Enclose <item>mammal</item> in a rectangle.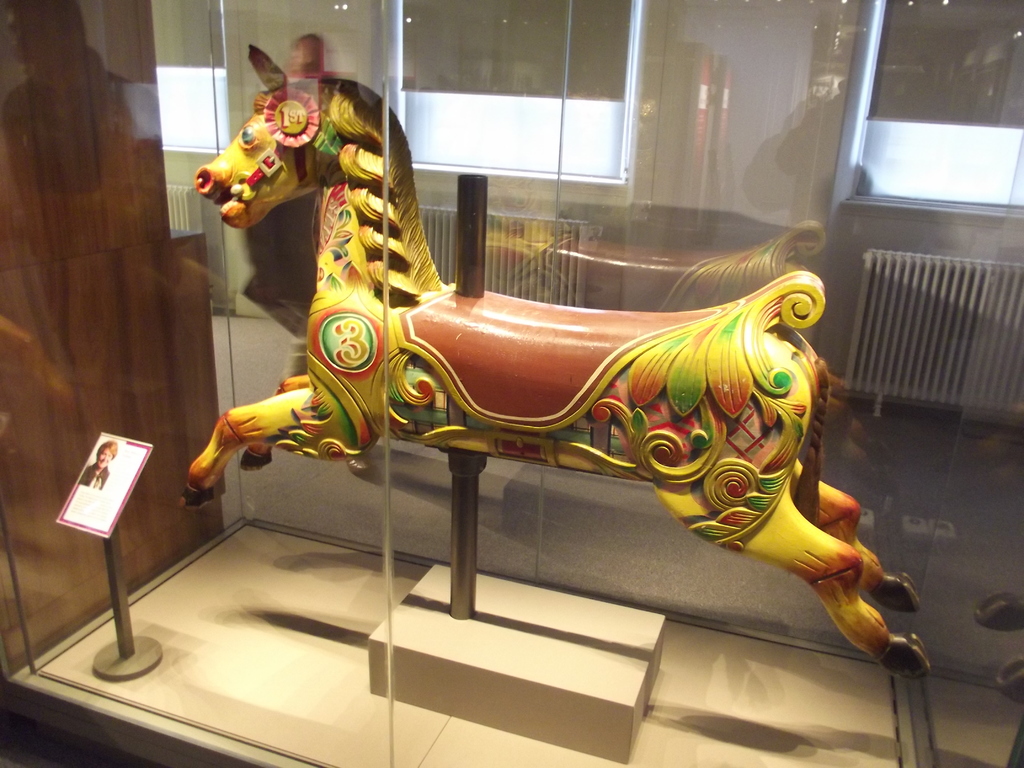
crop(186, 176, 934, 675).
